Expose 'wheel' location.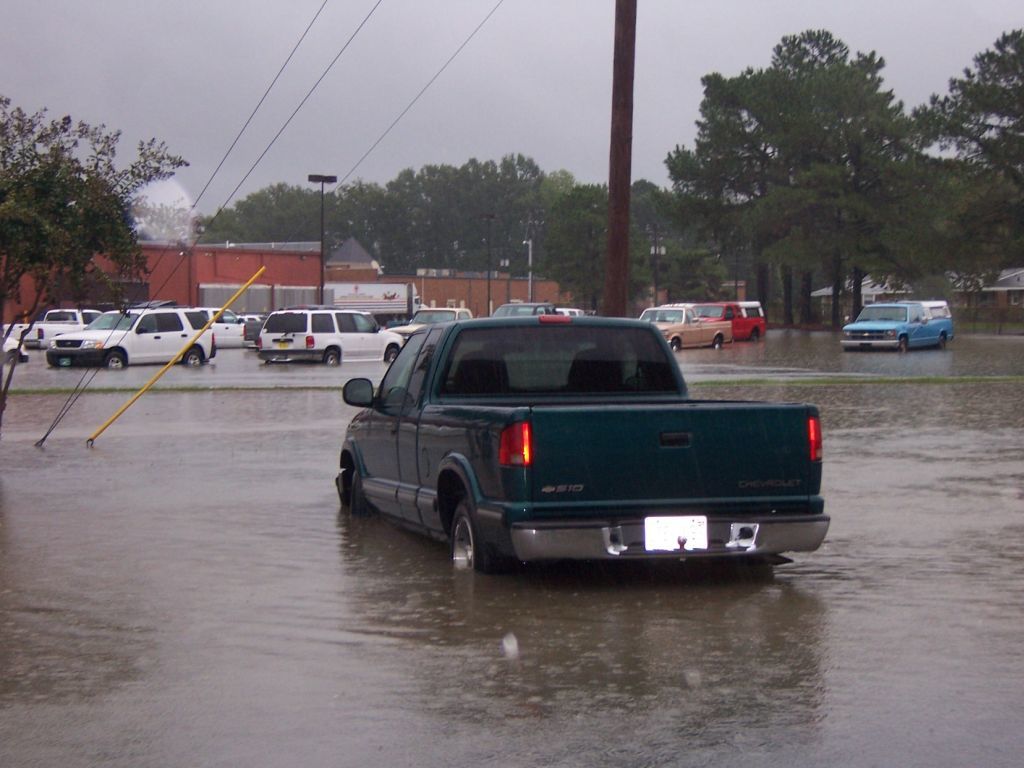
Exposed at crop(939, 334, 948, 347).
